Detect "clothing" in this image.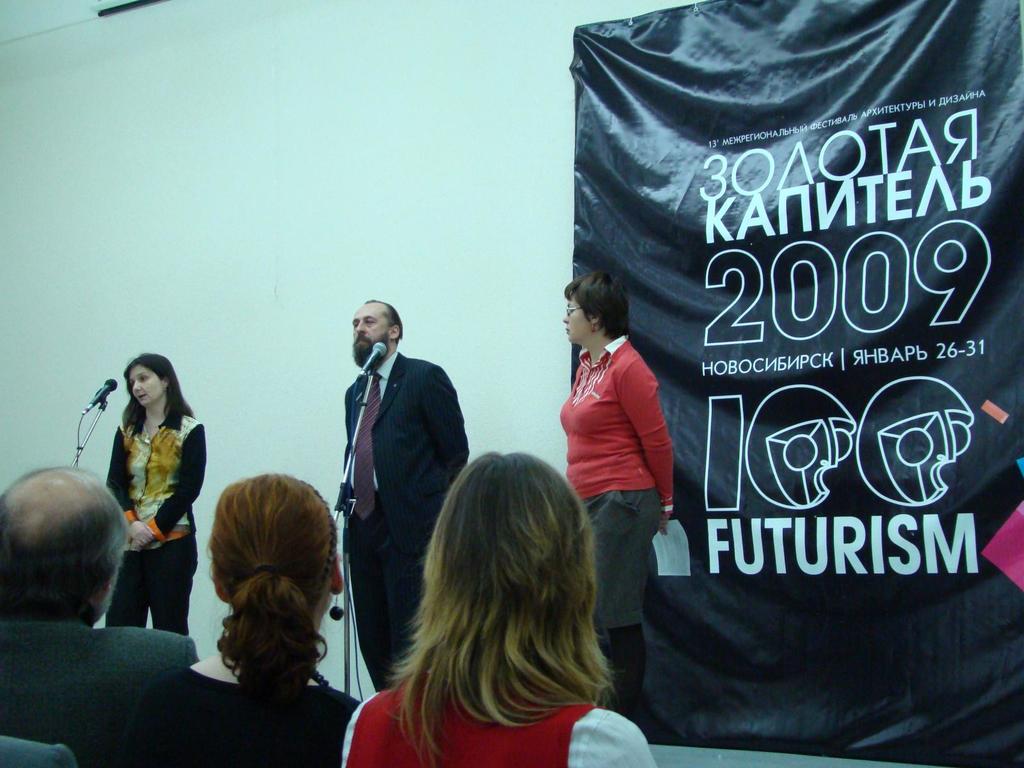
Detection: locate(341, 669, 661, 767).
